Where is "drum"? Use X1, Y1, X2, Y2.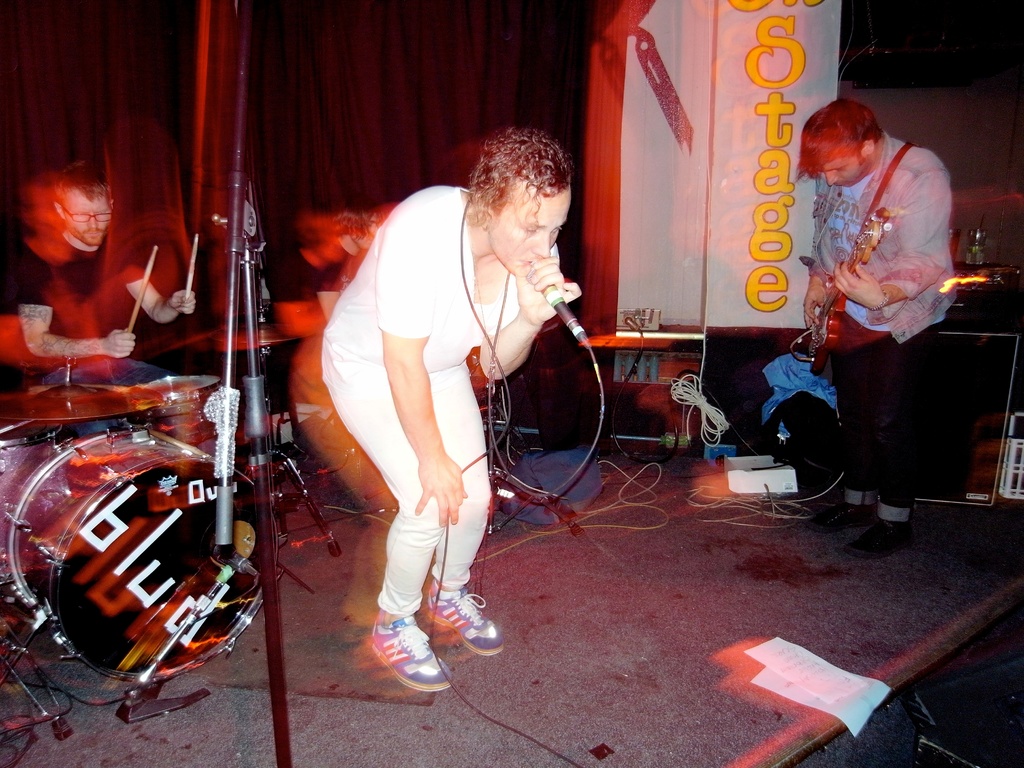
16, 424, 269, 683.
